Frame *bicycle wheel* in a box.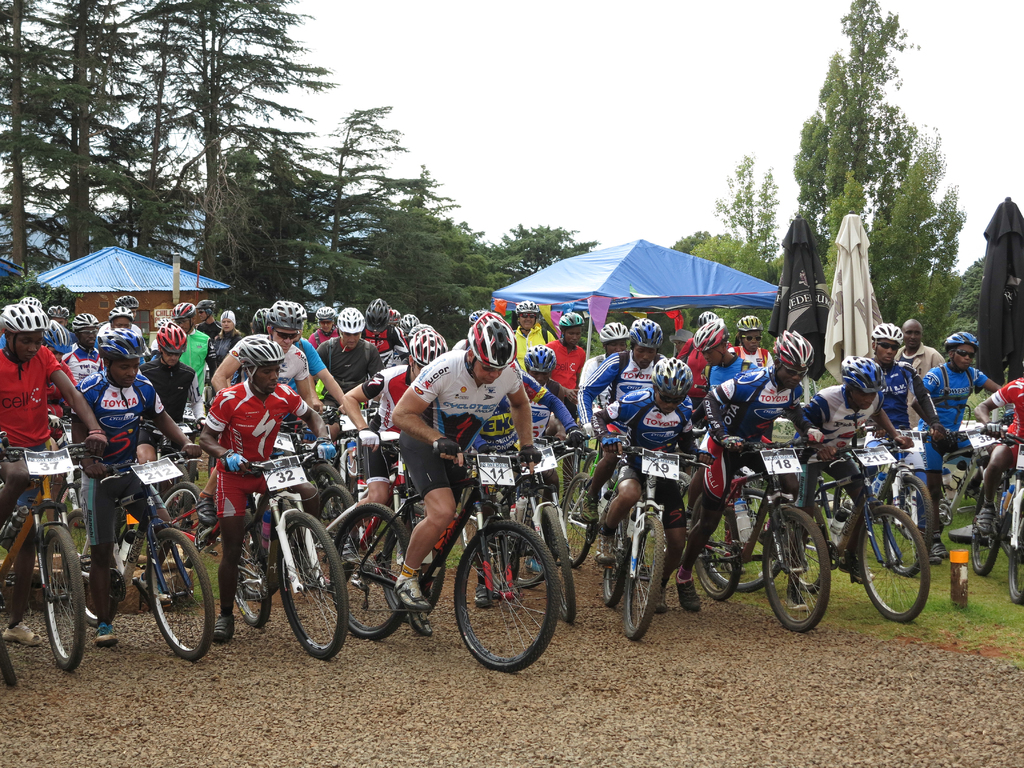
<box>557,474,602,568</box>.
